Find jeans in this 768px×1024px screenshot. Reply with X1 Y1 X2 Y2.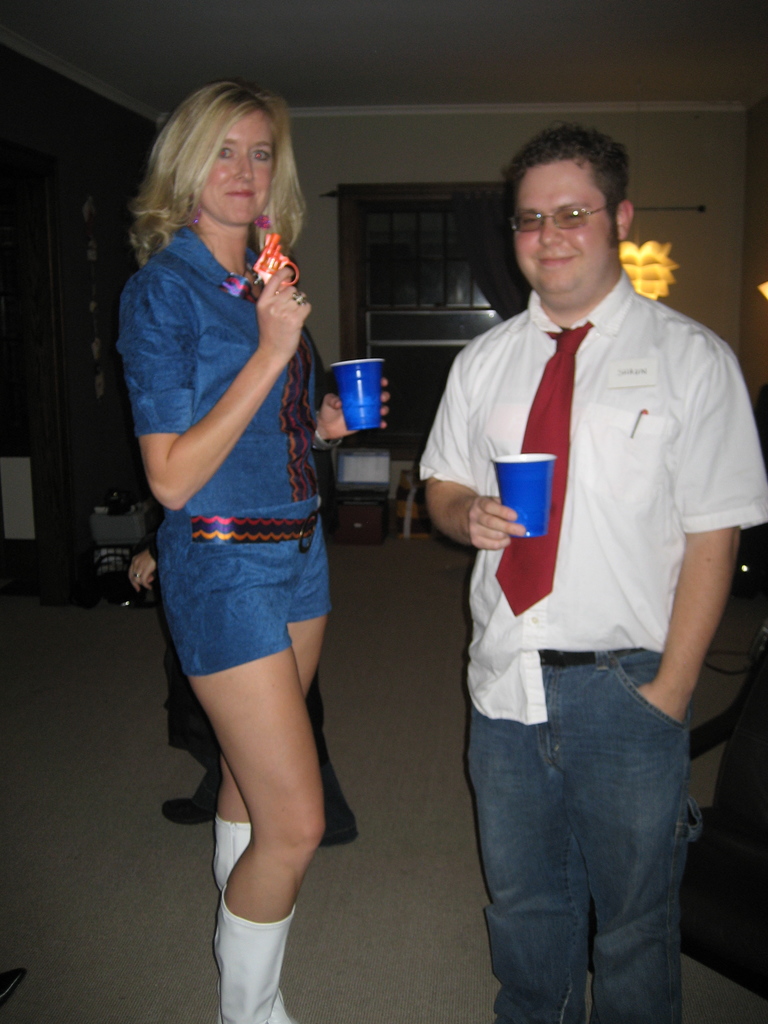
463 653 699 1023.
